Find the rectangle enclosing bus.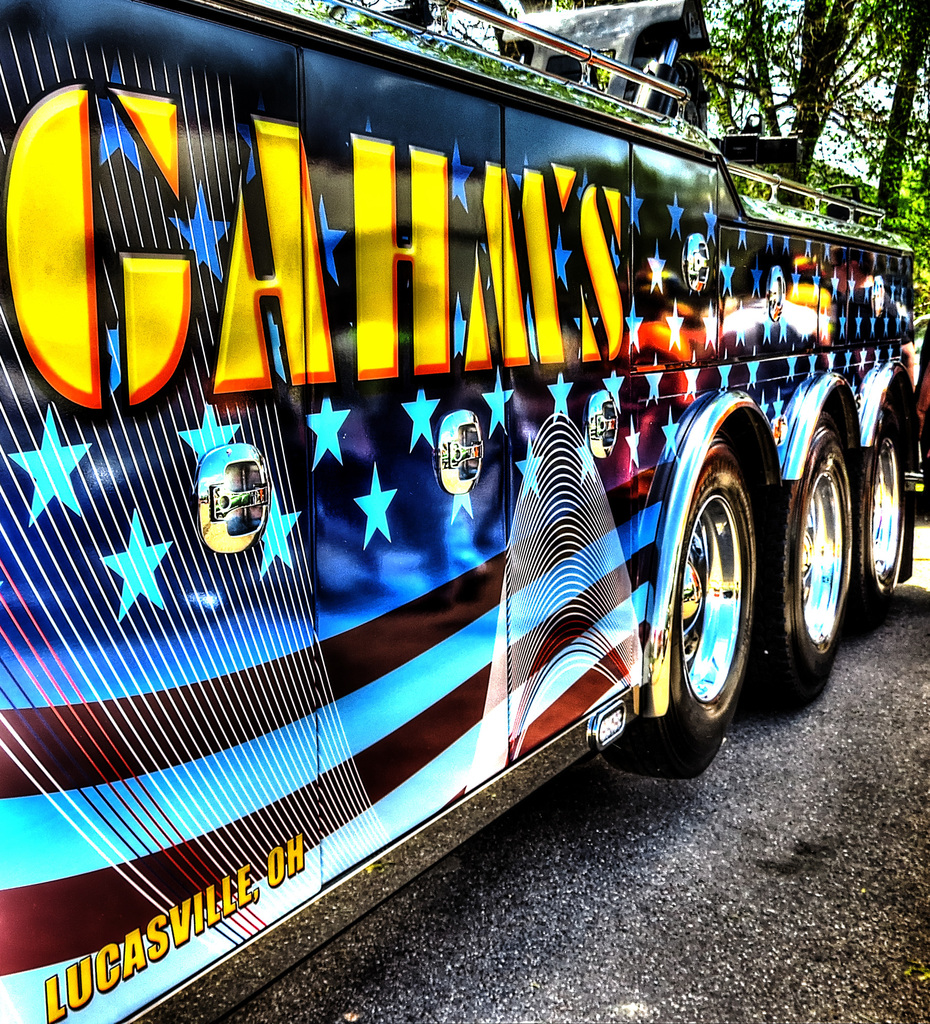
(0,0,929,1023).
